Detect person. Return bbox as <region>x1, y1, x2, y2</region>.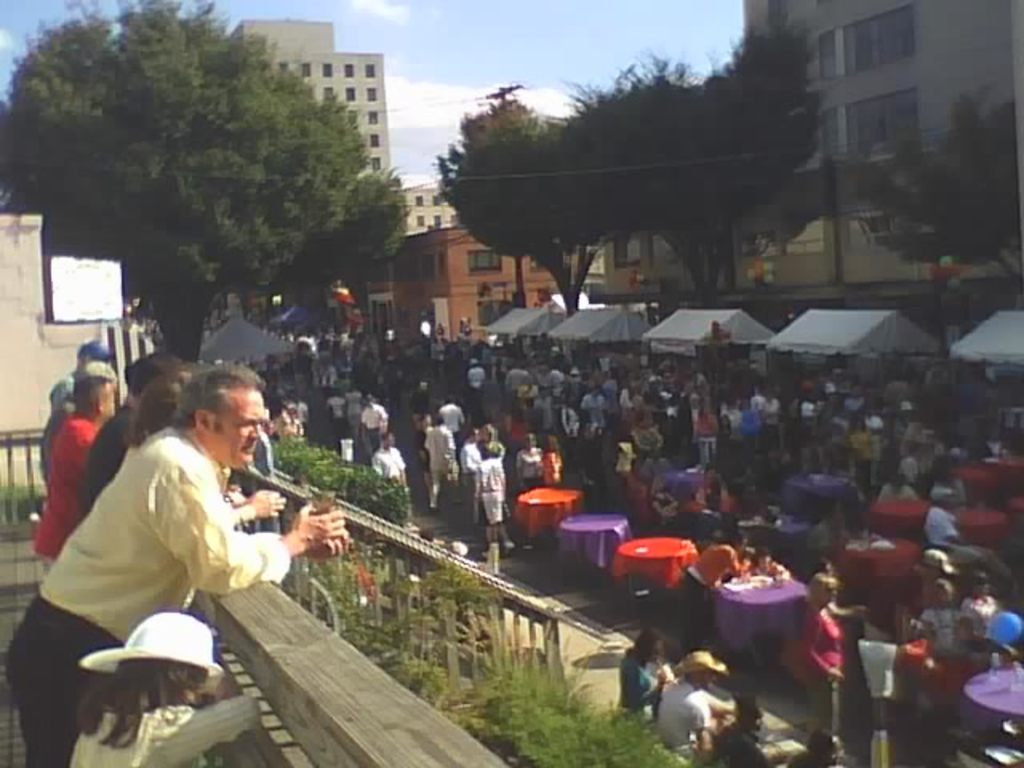
<region>538, 387, 555, 429</region>.
